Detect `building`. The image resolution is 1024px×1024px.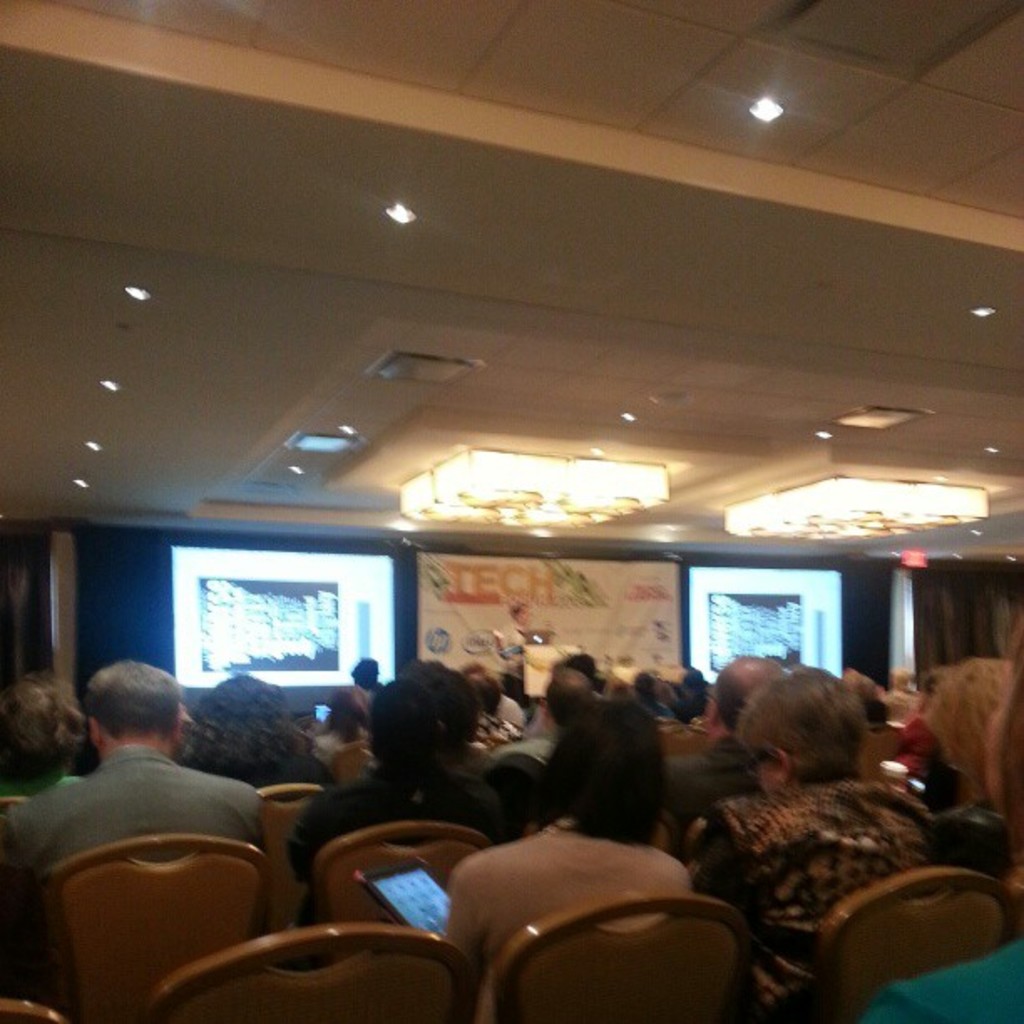
bbox=[0, 0, 1022, 1022].
